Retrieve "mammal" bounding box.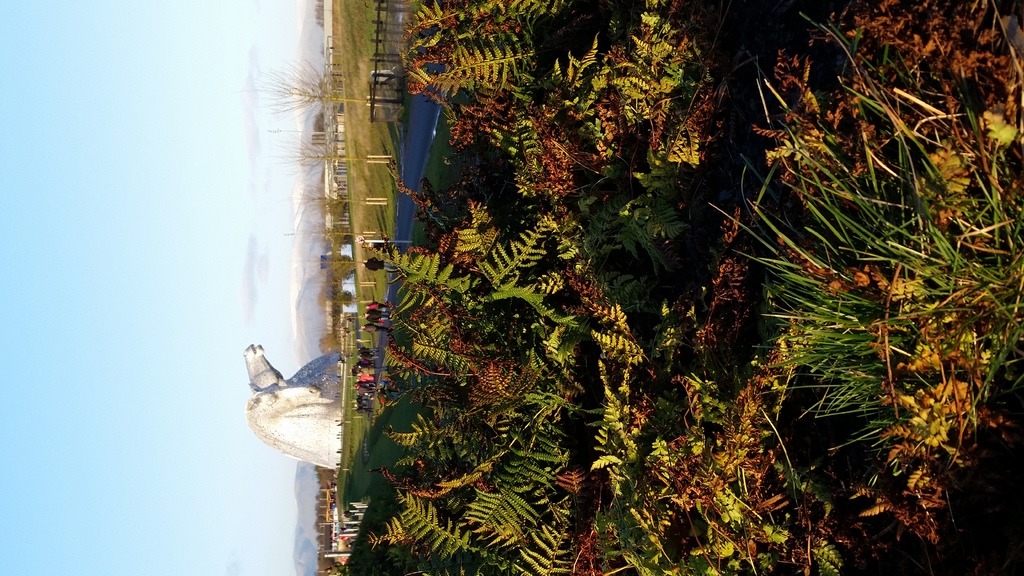
Bounding box: locate(366, 301, 387, 307).
